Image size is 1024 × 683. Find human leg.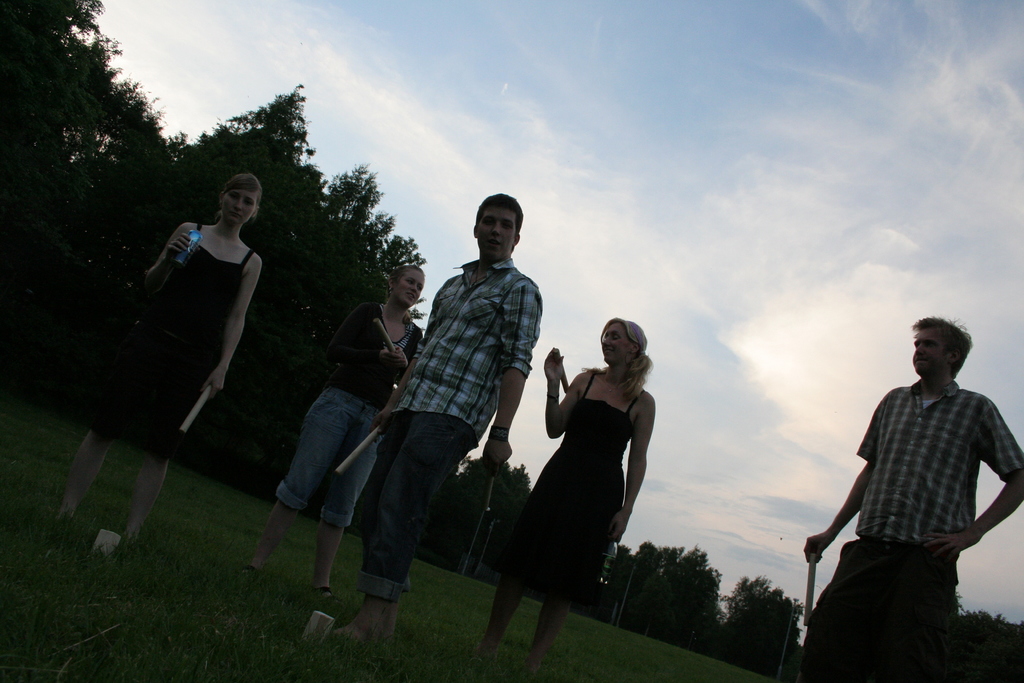
bbox=(56, 353, 141, 520).
